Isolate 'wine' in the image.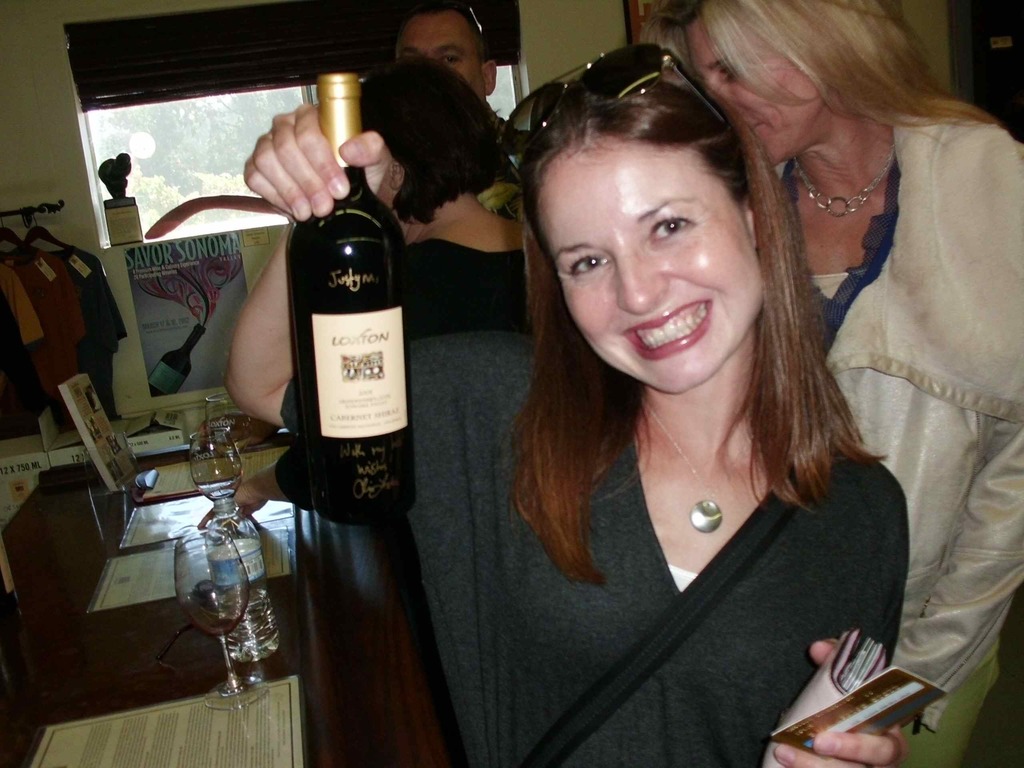
Isolated region: [280, 68, 432, 531].
